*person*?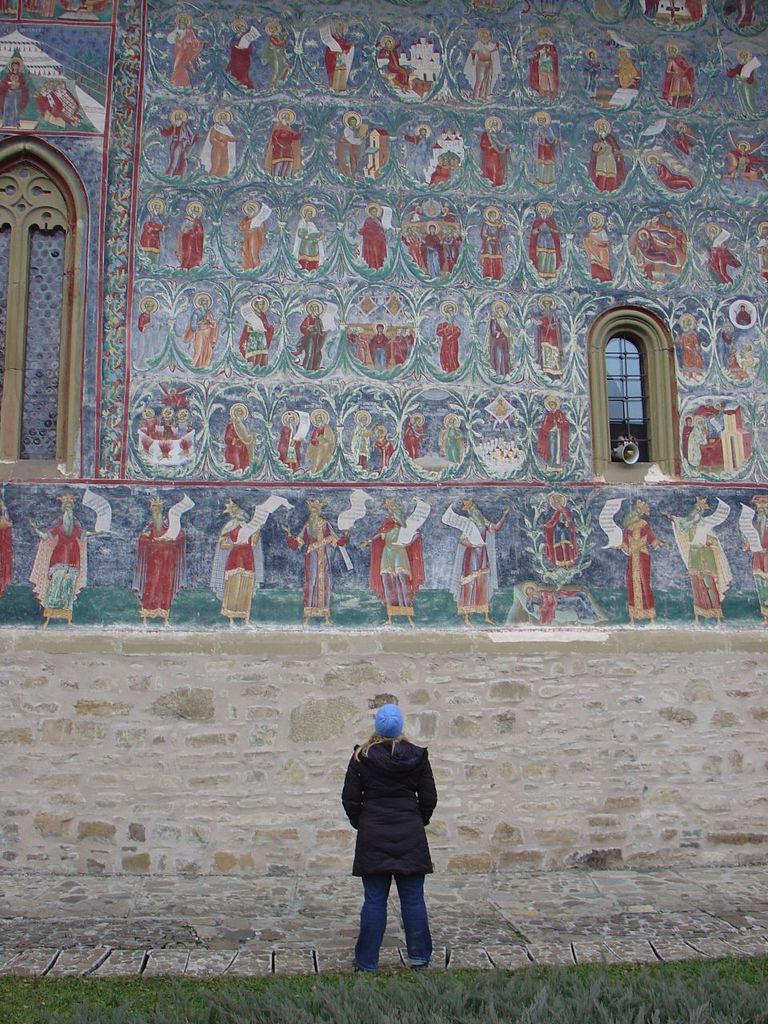
box(676, 125, 694, 157)
